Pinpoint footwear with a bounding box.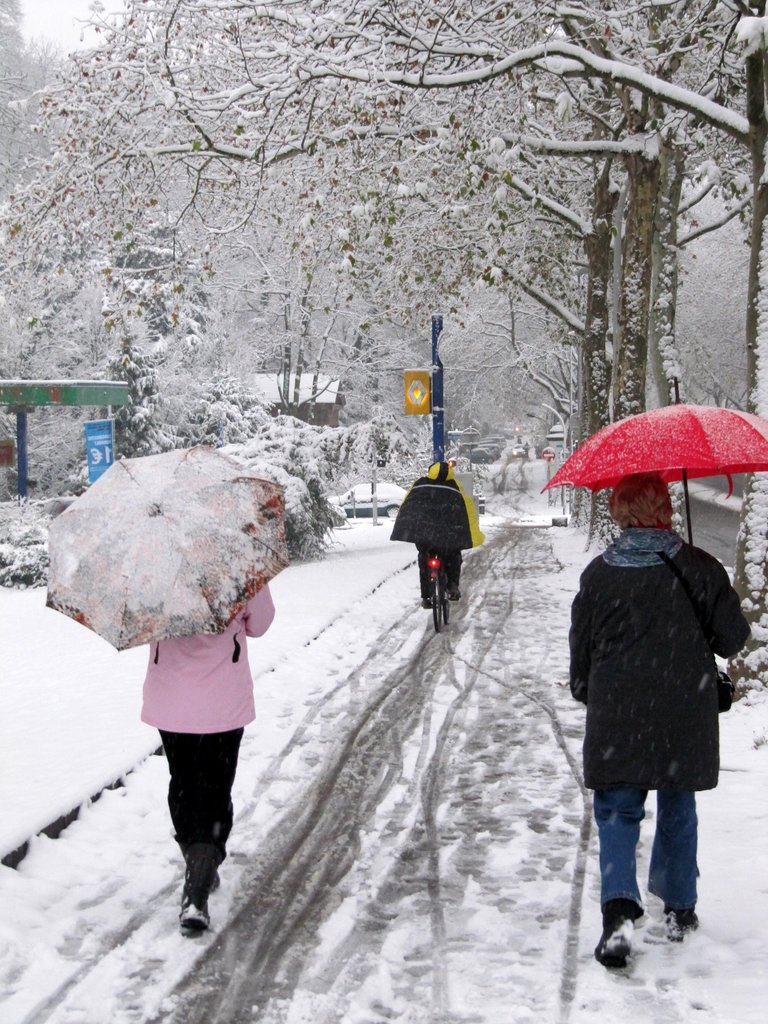
662,911,707,944.
